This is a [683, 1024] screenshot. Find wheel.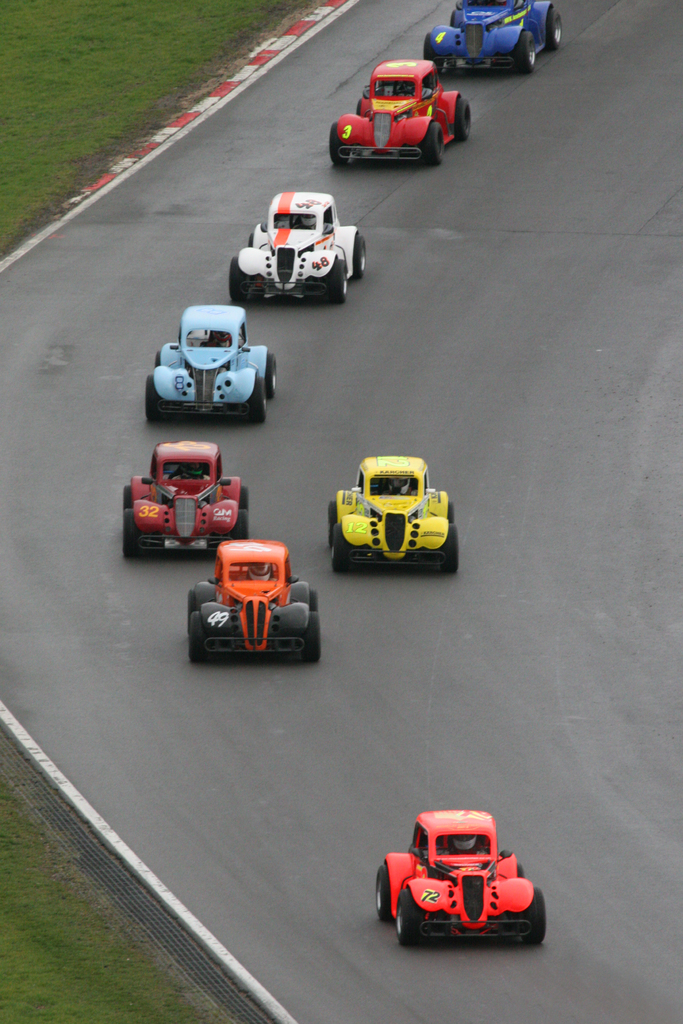
Bounding box: BBox(426, 122, 445, 165).
